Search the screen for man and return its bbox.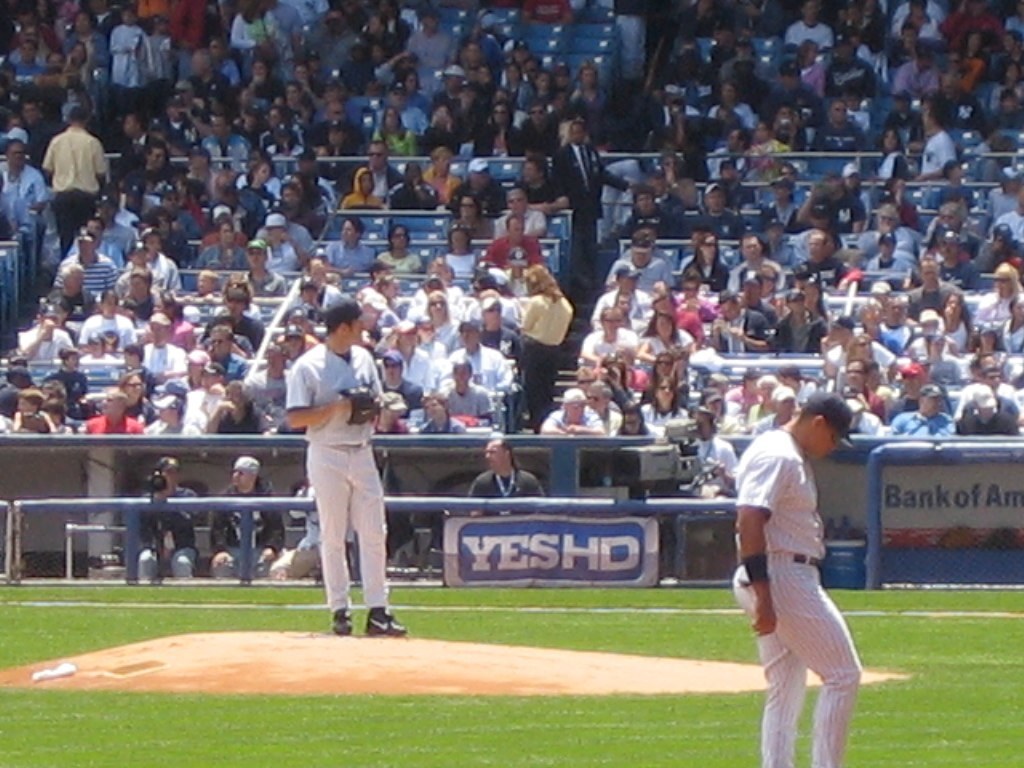
Found: bbox=[243, 341, 291, 406].
